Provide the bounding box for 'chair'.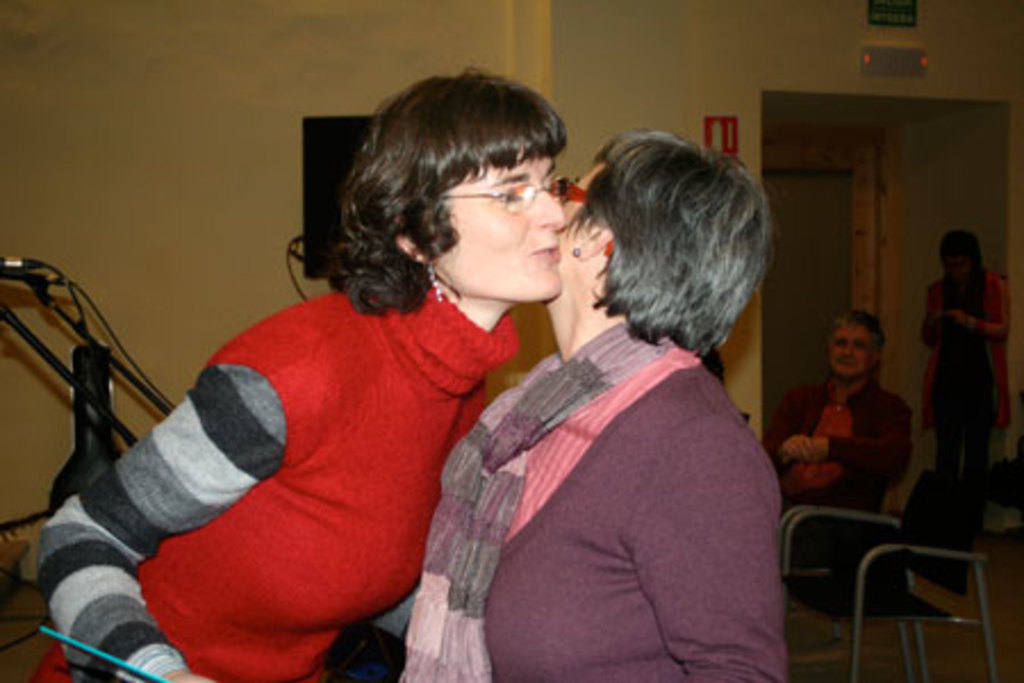
locate(776, 469, 1006, 681).
